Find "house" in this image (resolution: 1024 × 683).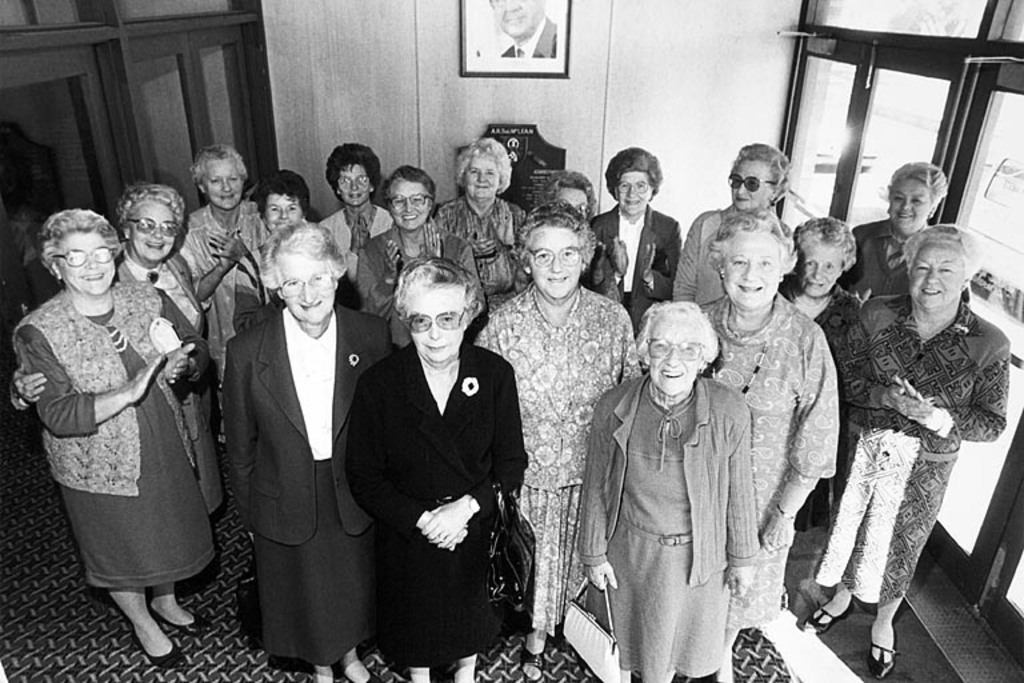
bbox(3, 0, 1023, 682).
